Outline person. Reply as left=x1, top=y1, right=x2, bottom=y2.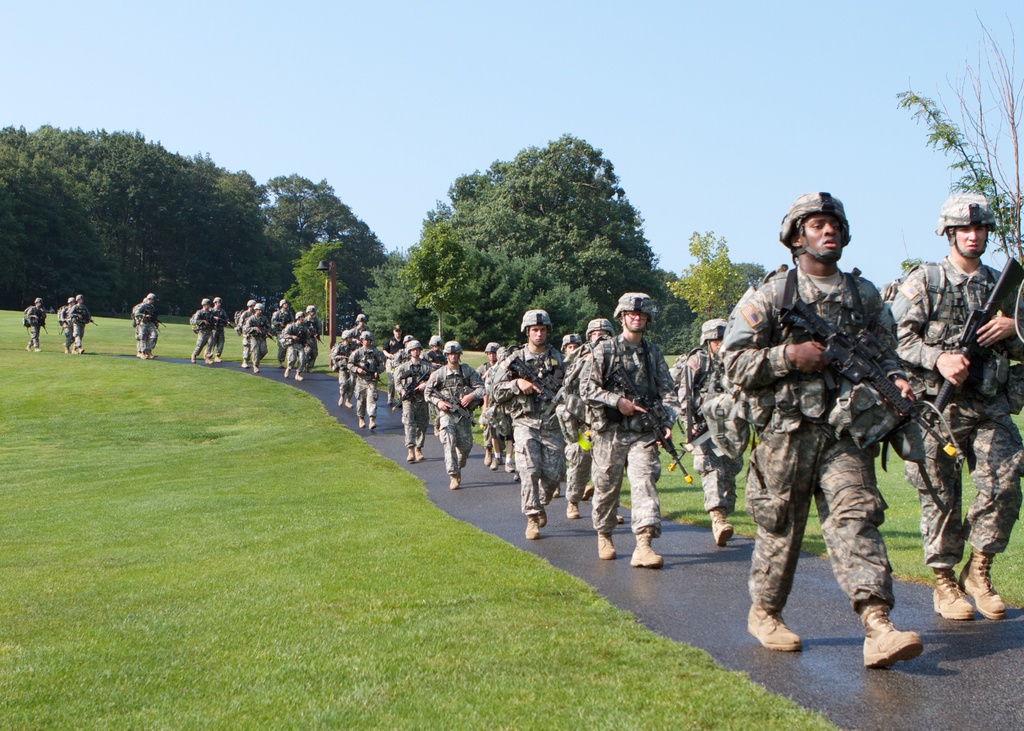
left=717, top=195, right=924, bottom=669.
